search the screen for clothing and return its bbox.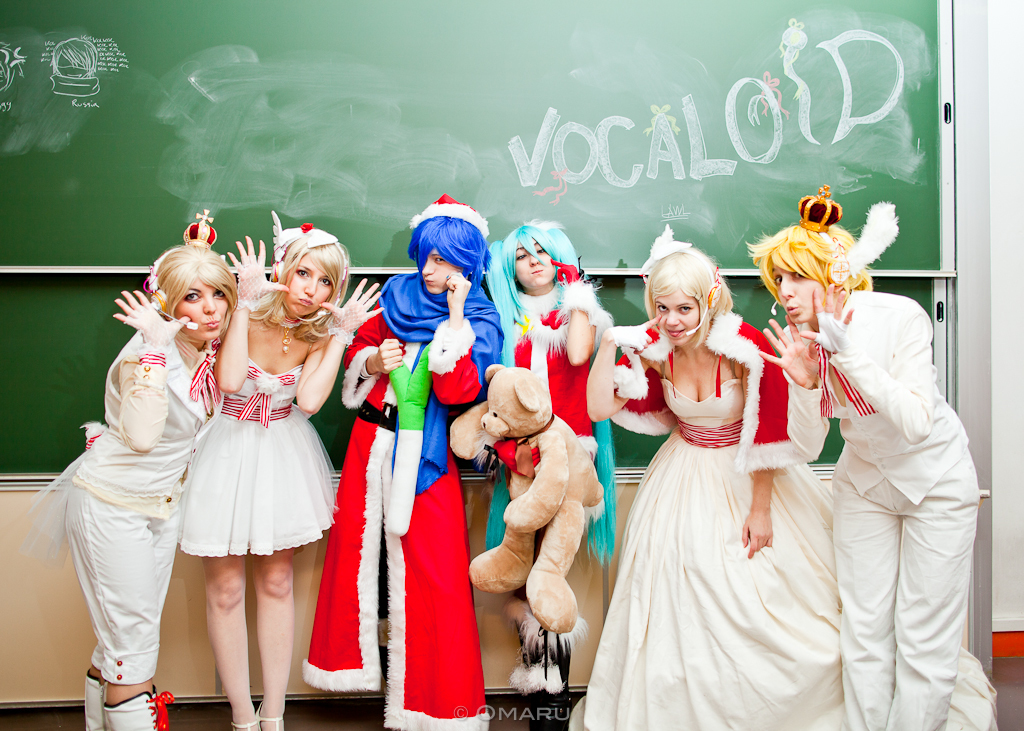
Found: 44,297,207,687.
